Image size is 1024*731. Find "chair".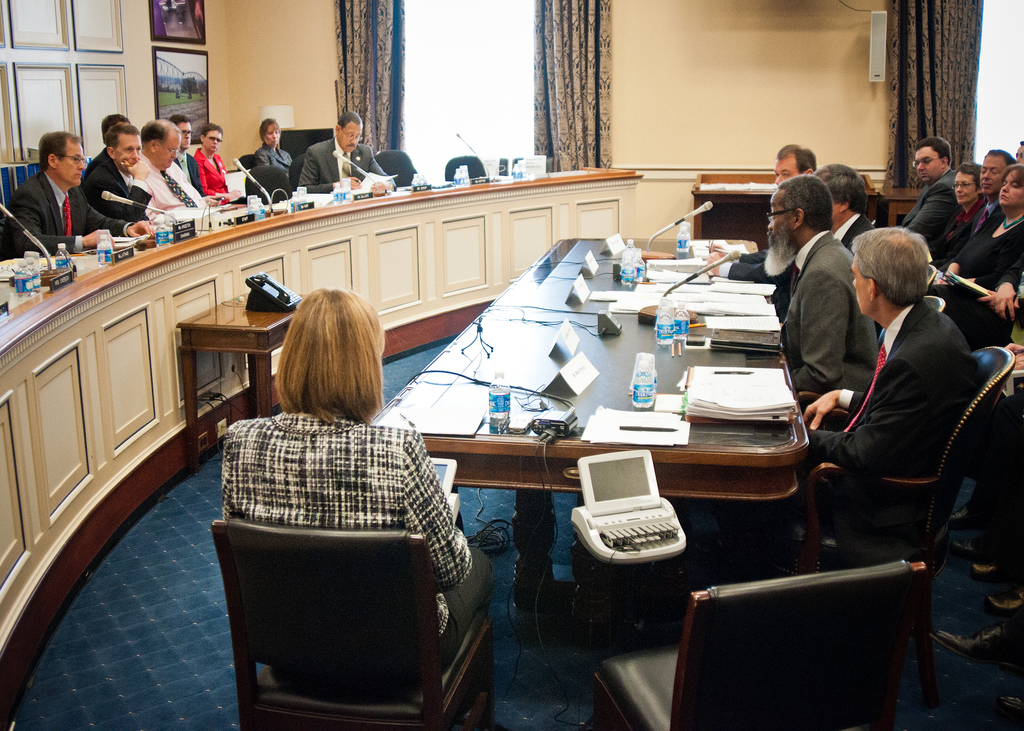
592 558 929 730.
